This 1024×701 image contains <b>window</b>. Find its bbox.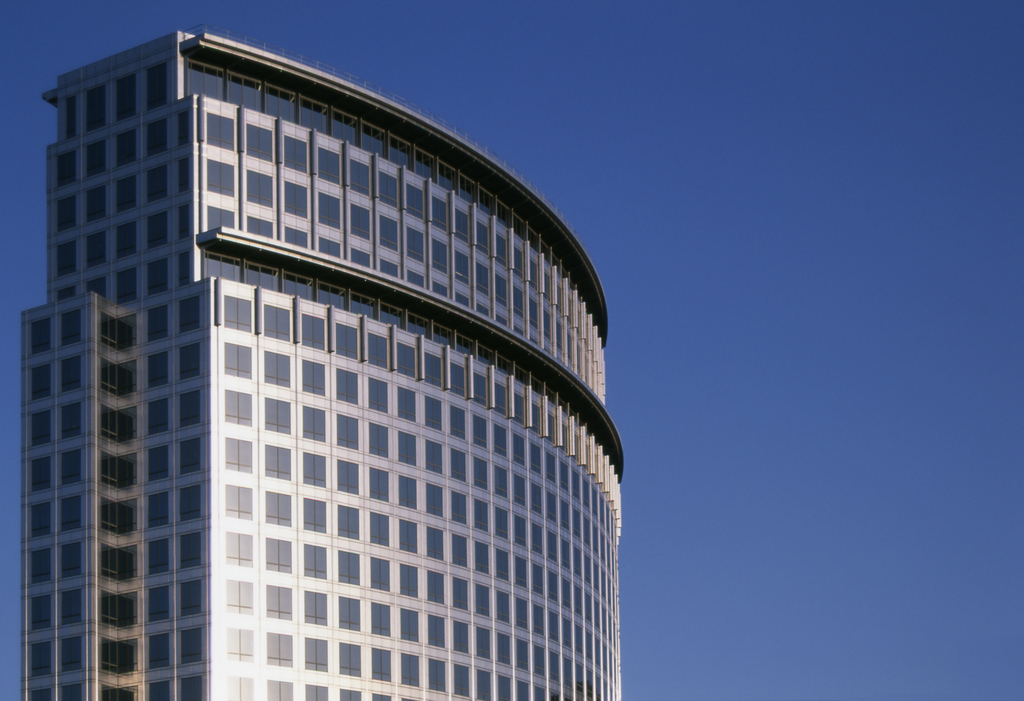
495 509 509 538.
